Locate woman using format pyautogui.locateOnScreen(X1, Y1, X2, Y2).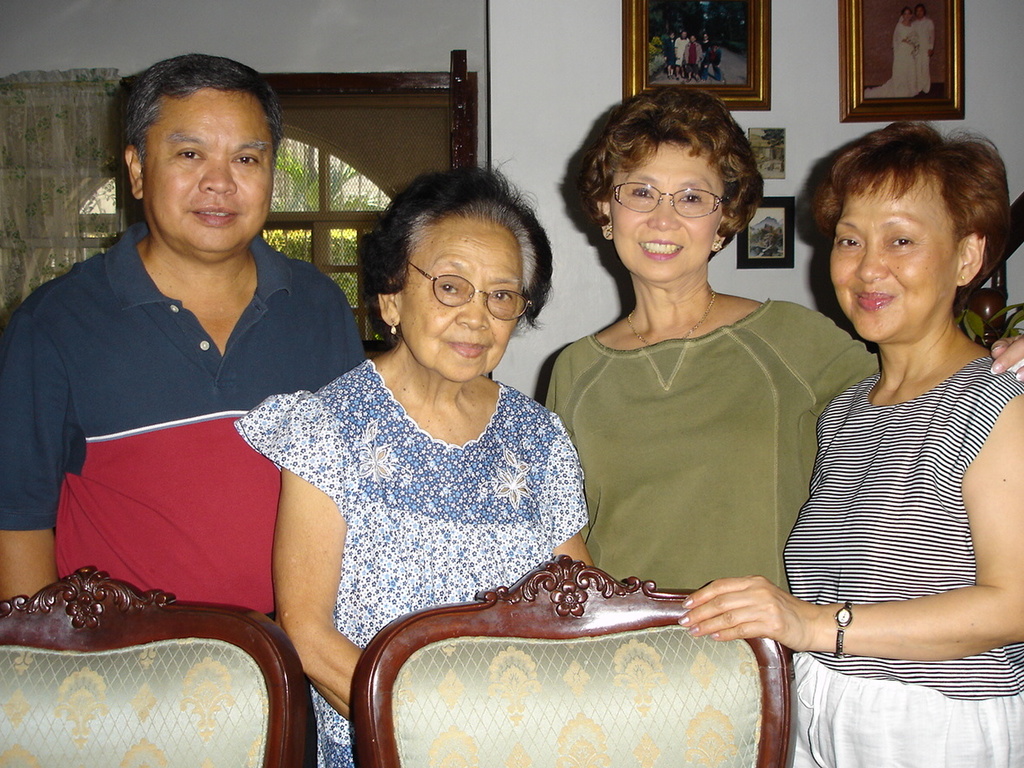
pyautogui.locateOnScreen(665, 33, 679, 75).
